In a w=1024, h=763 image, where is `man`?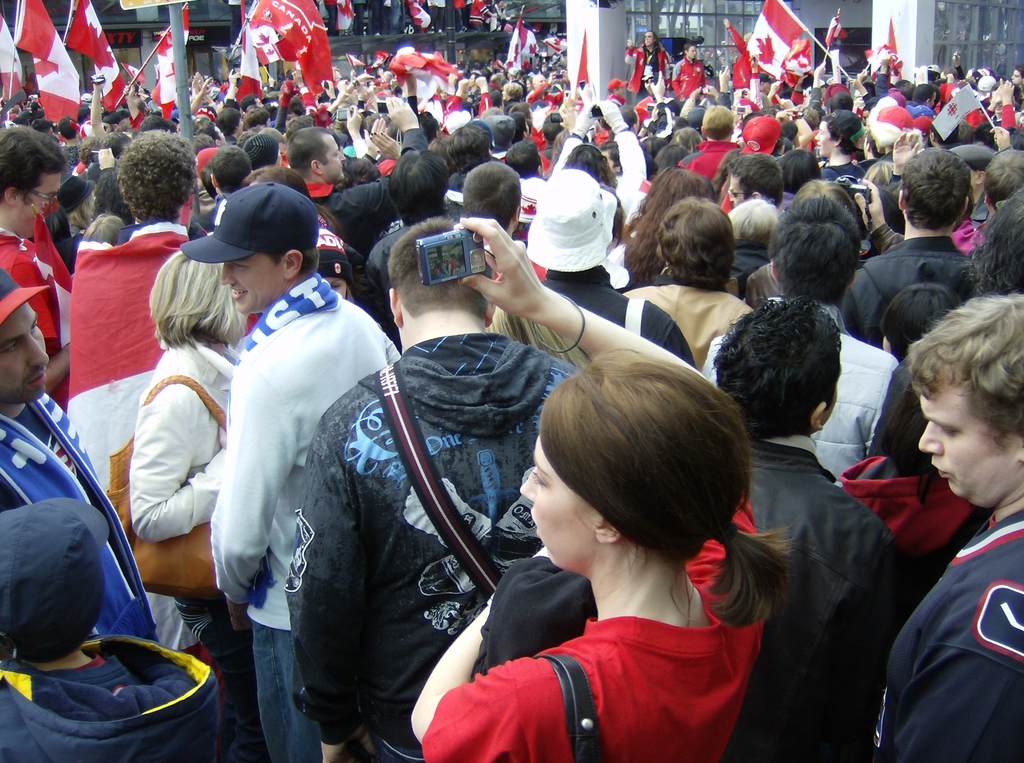
{"x1": 0, "y1": 502, "x2": 221, "y2": 762}.
